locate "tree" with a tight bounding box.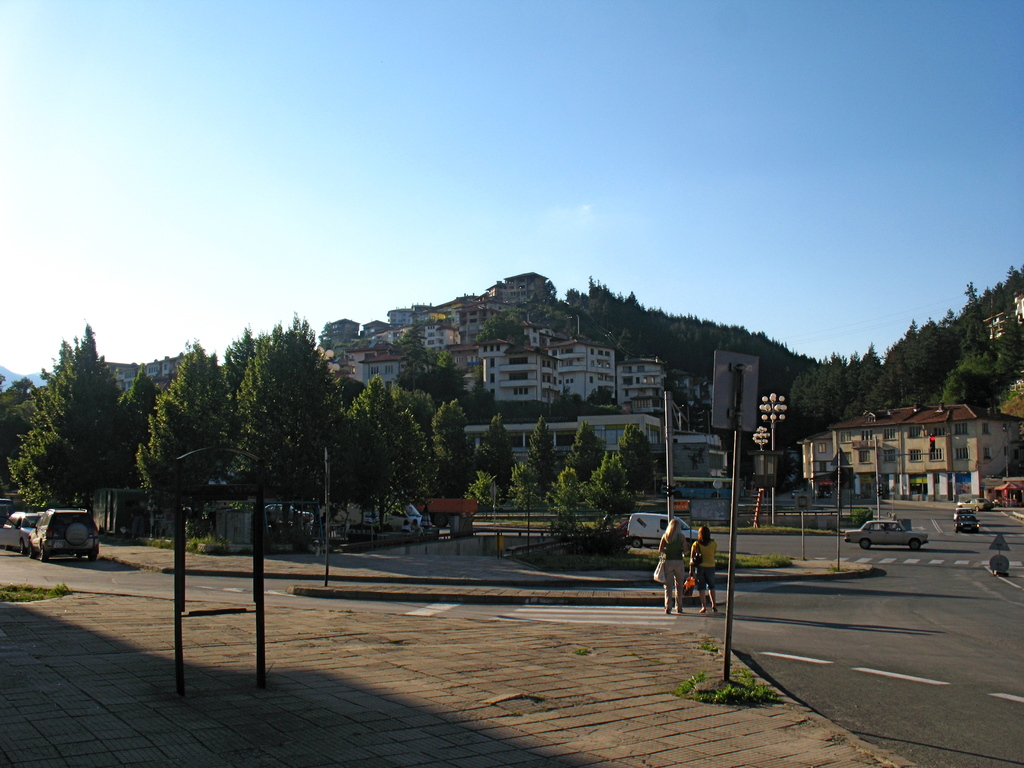
[x1=340, y1=369, x2=436, y2=533].
